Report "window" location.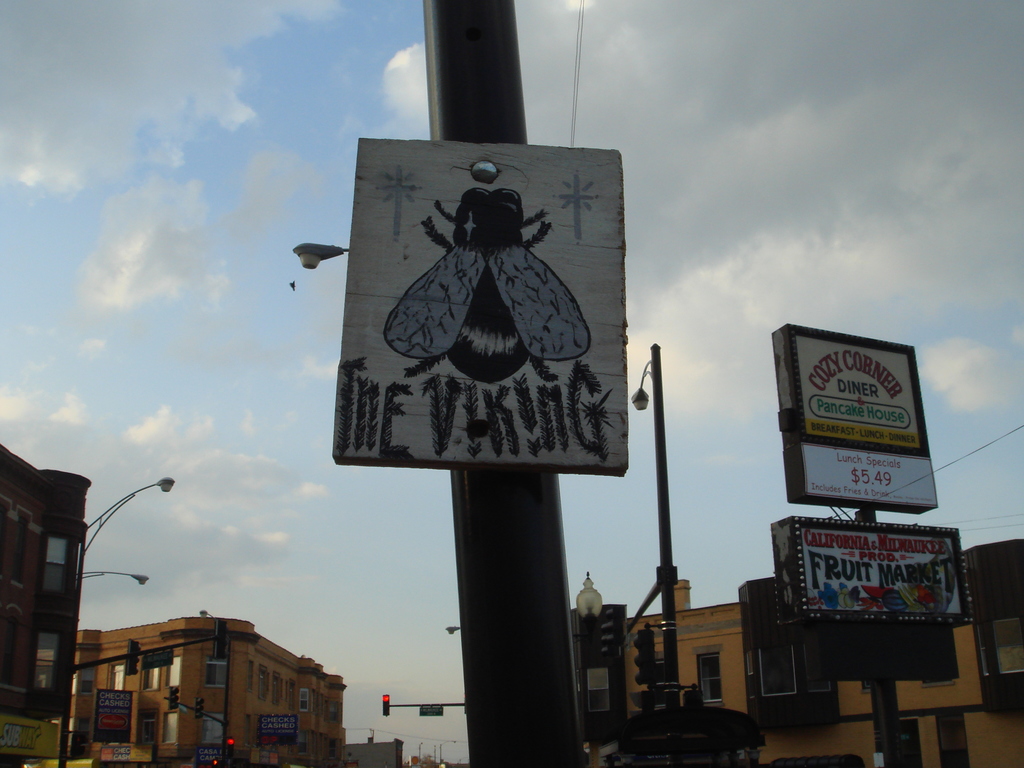
Report: pyautogui.locateOnScreen(169, 651, 182, 688).
